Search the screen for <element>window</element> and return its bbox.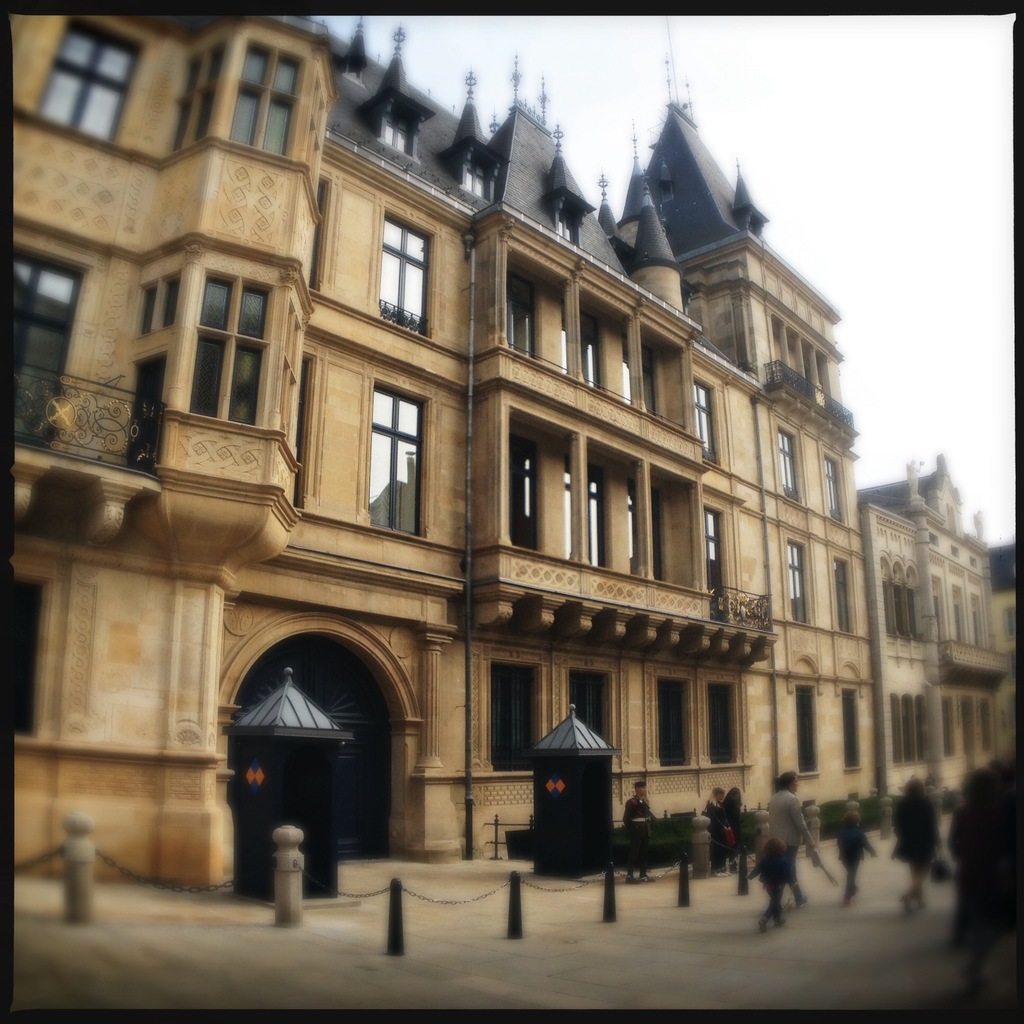
Found: <box>952,591,964,633</box>.
